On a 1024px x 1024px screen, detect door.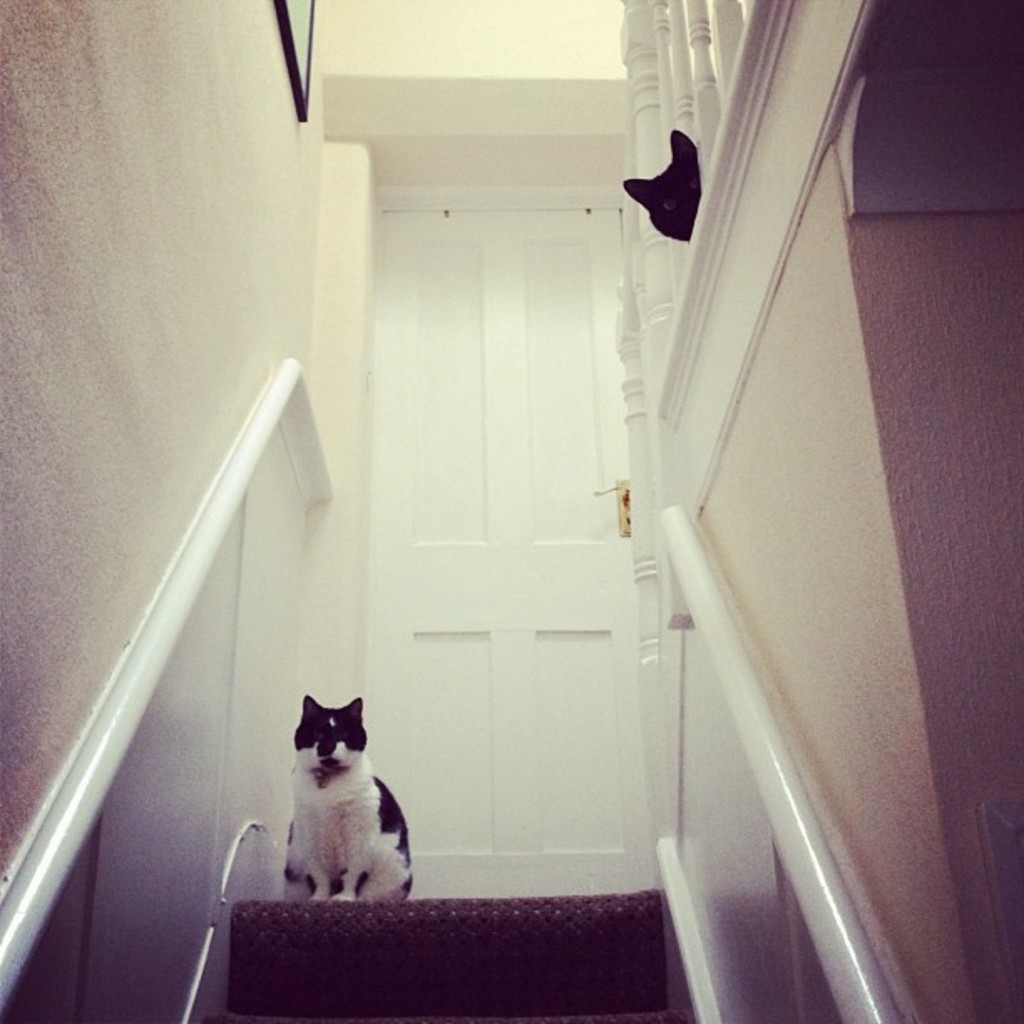
pyautogui.locateOnScreen(370, 199, 666, 892).
